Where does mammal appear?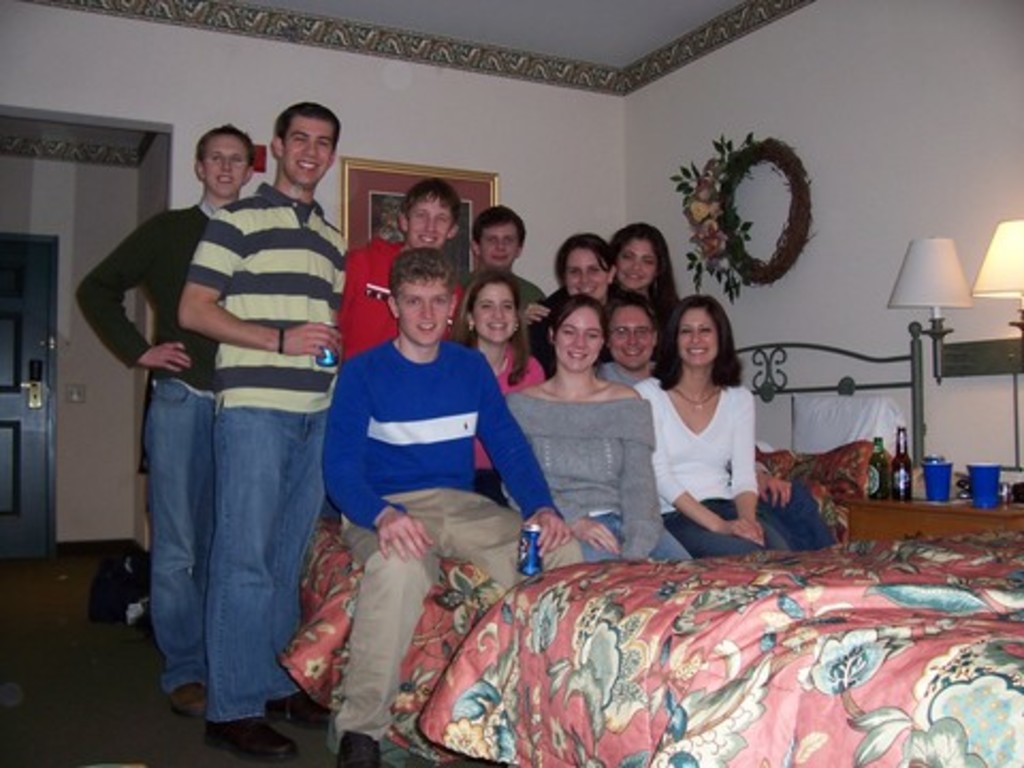
Appears at l=457, t=205, r=546, b=307.
